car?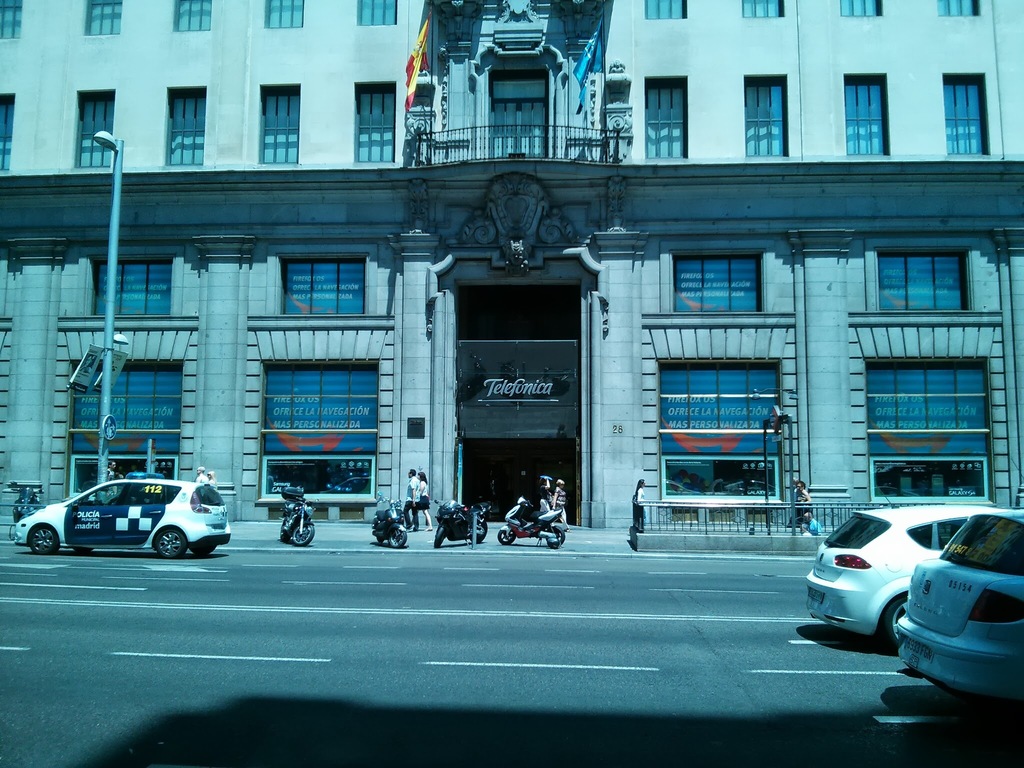
crop(888, 506, 1023, 708)
